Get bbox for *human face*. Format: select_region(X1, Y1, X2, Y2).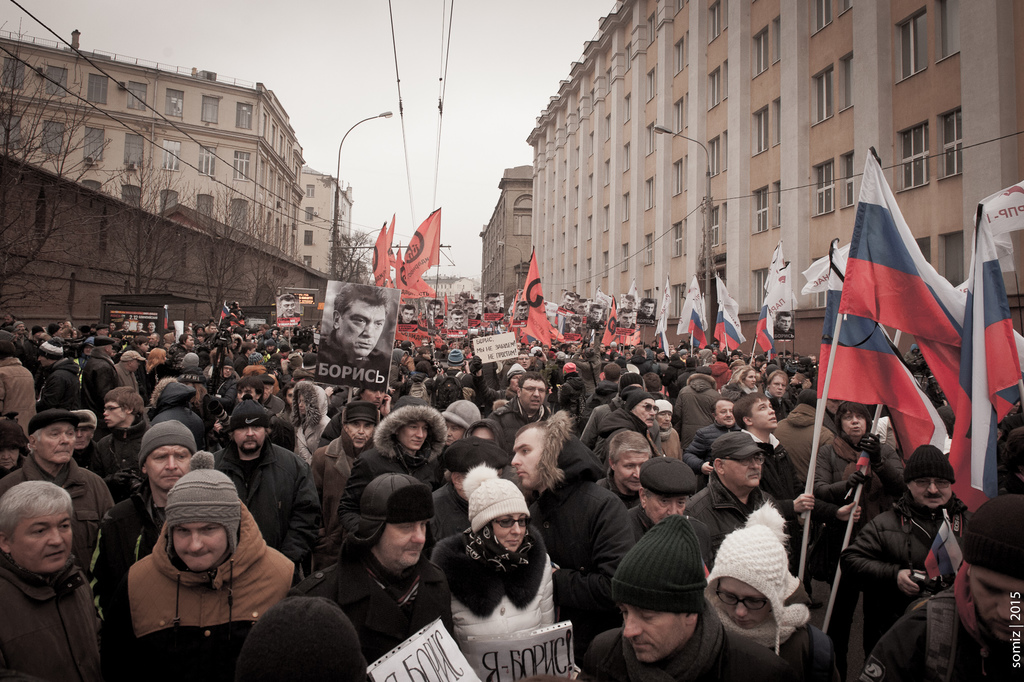
select_region(39, 422, 73, 463).
